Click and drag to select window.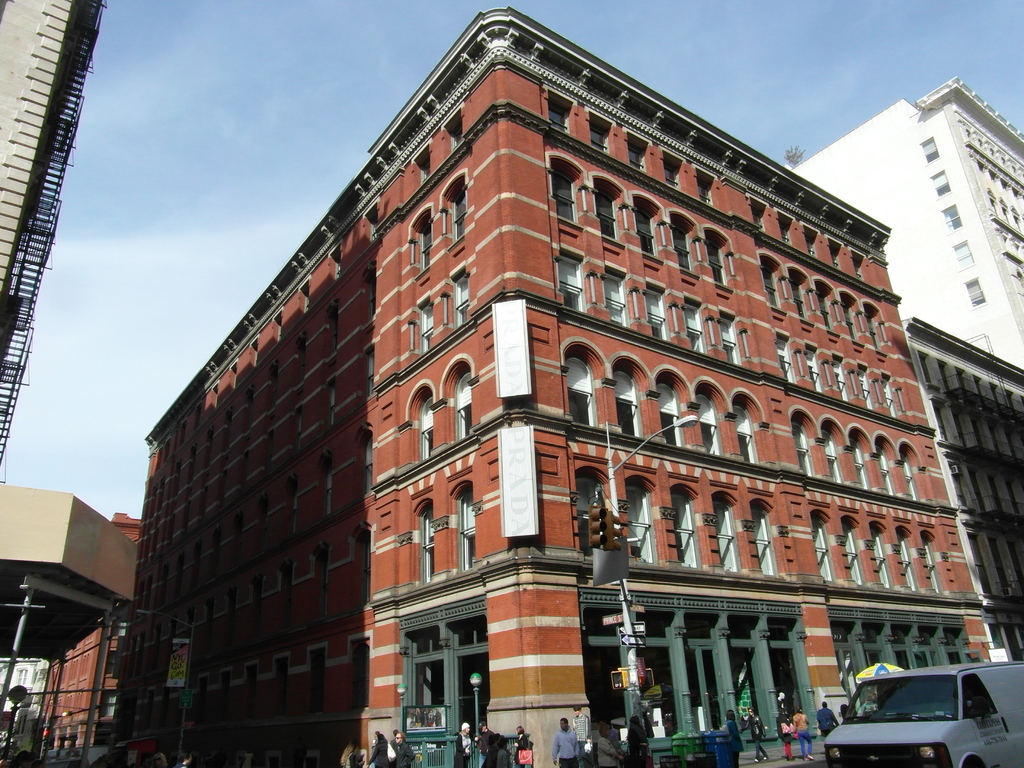
Selection: (x1=572, y1=471, x2=603, y2=548).
